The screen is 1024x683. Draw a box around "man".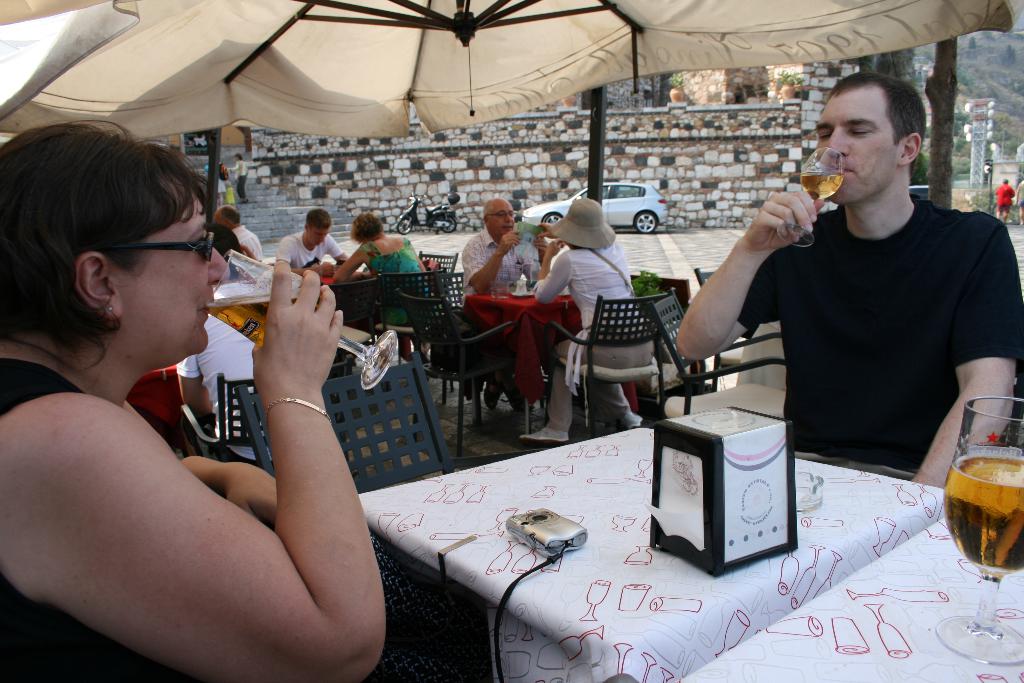
733, 47, 1014, 486.
